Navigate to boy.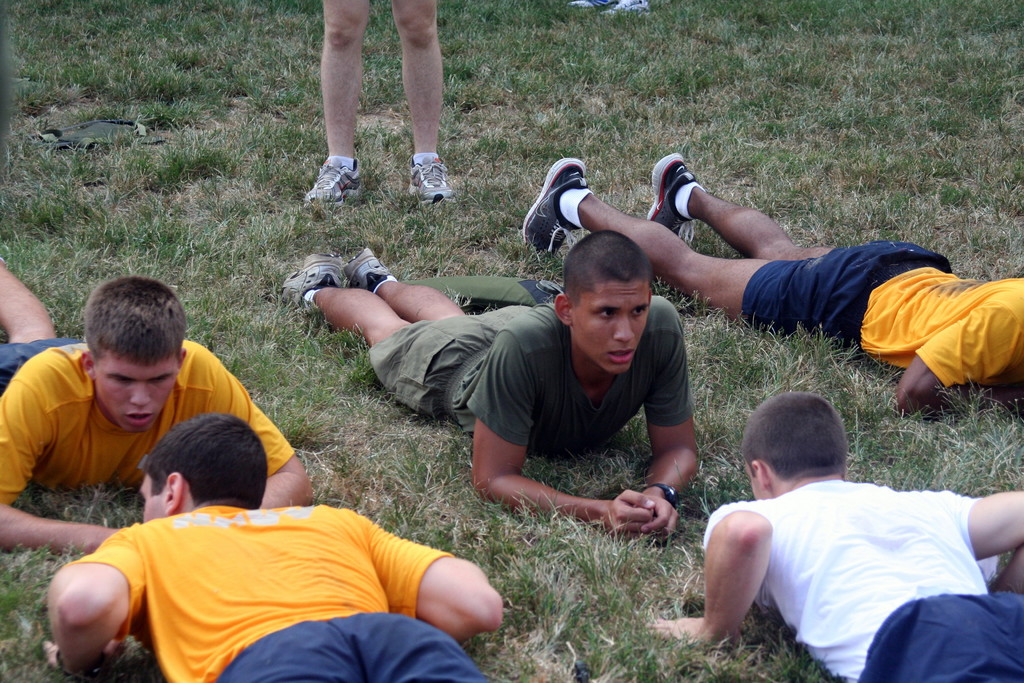
Navigation target: 525, 151, 1023, 418.
